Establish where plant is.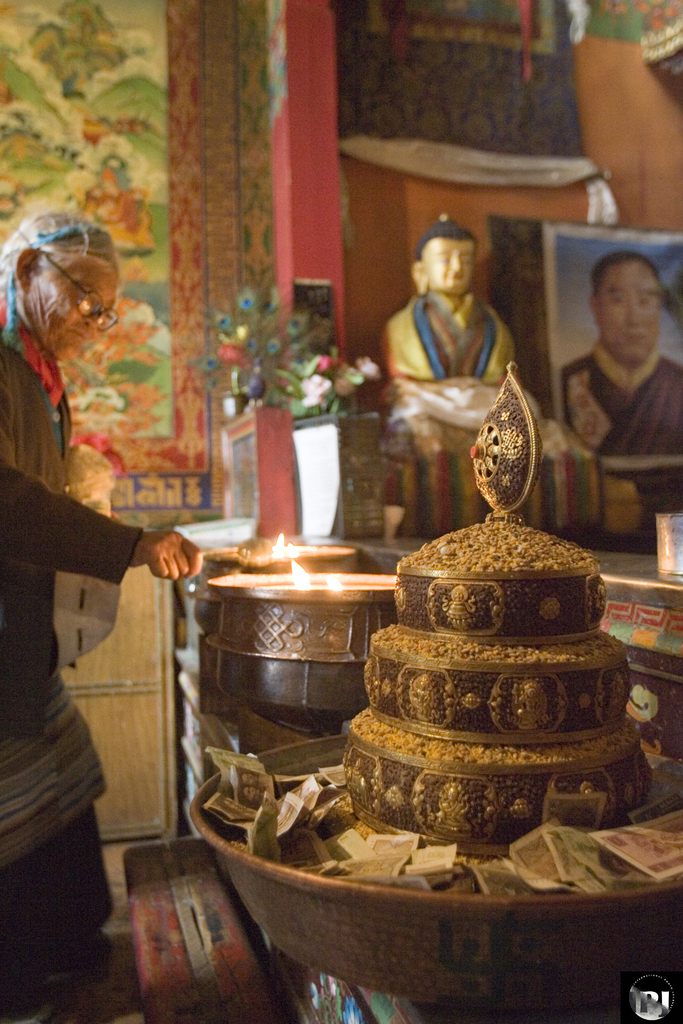
Established at bbox(270, 347, 382, 415).
